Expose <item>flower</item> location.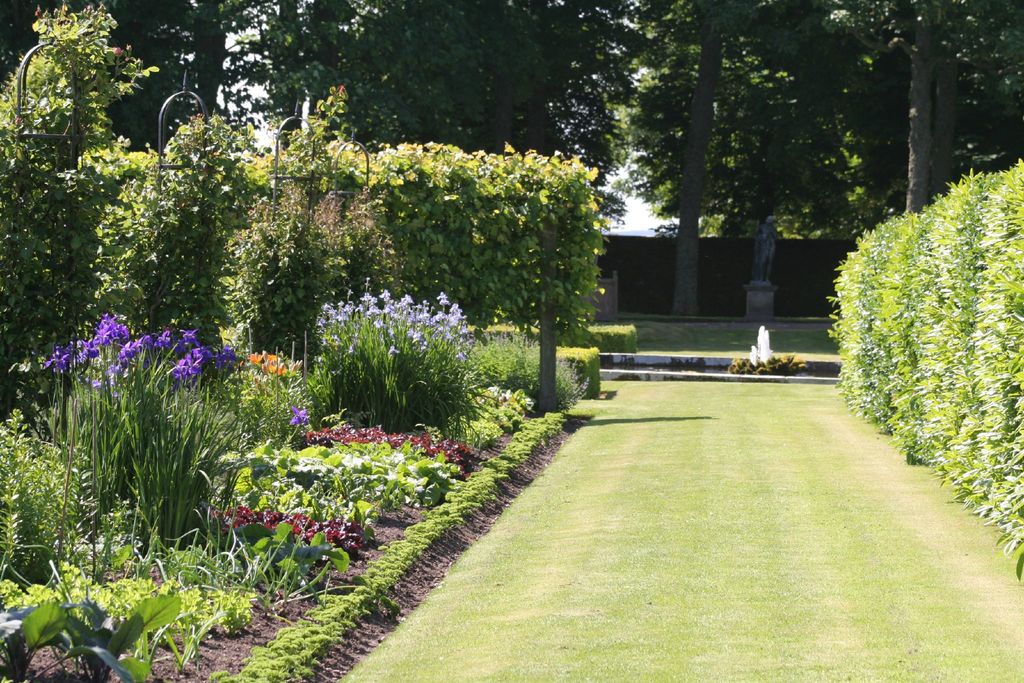
Exposed at bbox(288, 402, 316, 429).
